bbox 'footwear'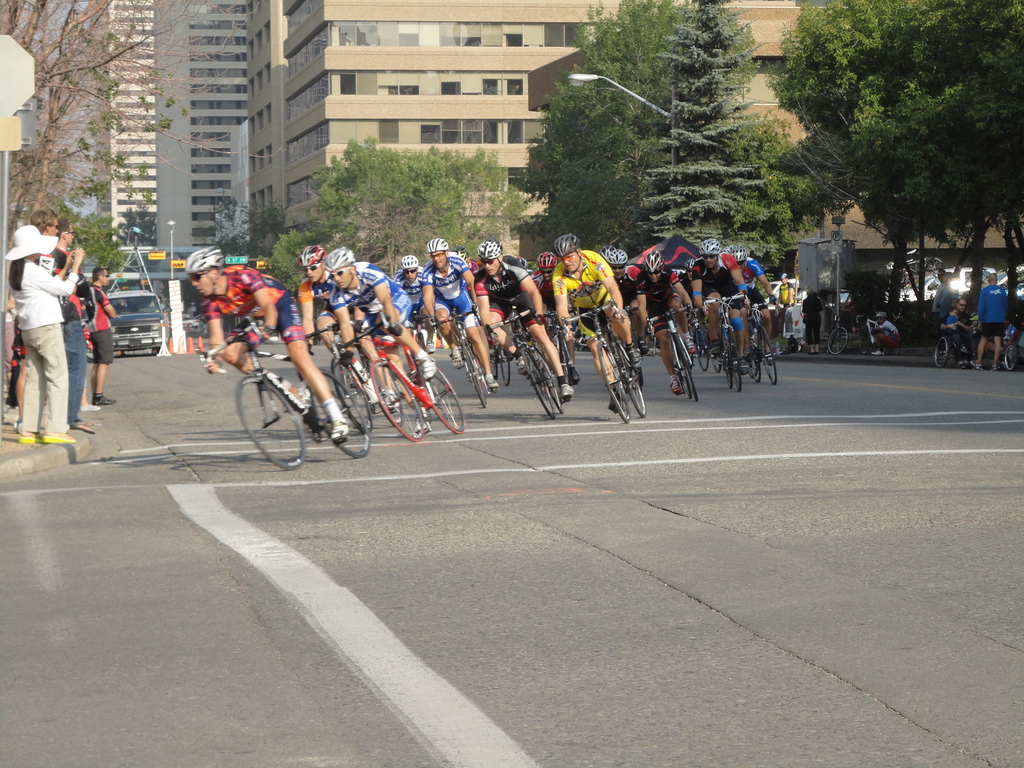
x1=78 y1=403 x2=104 y2=410
